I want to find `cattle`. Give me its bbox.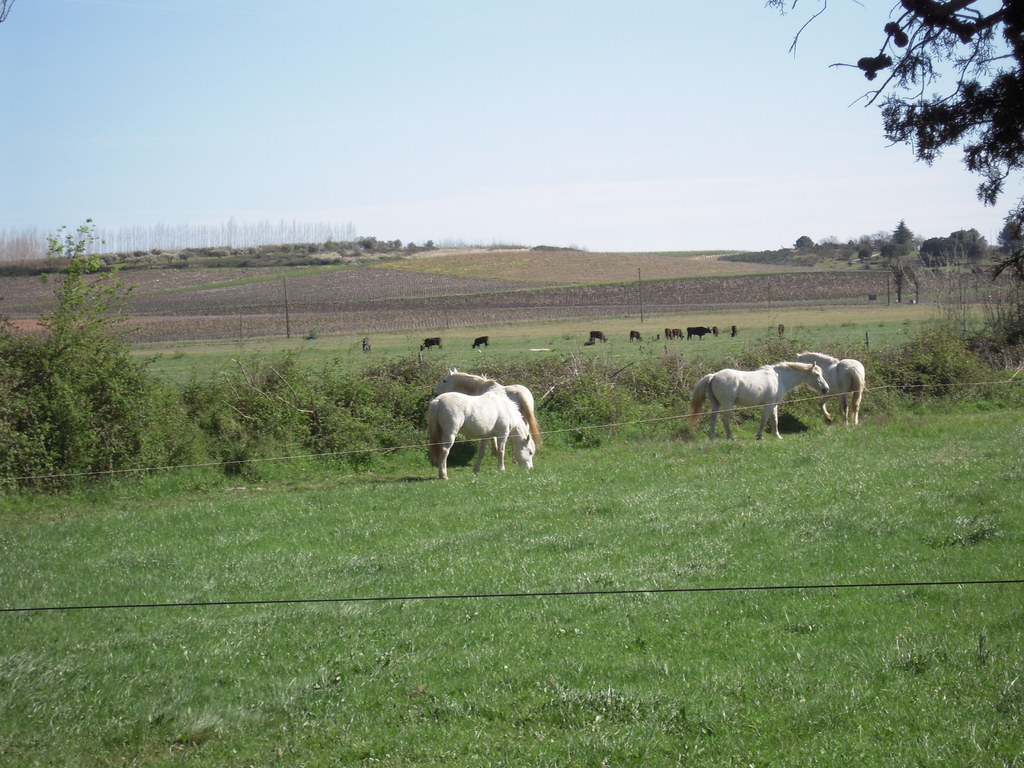
x1=628 y1=331 x2=643 y2=341.
